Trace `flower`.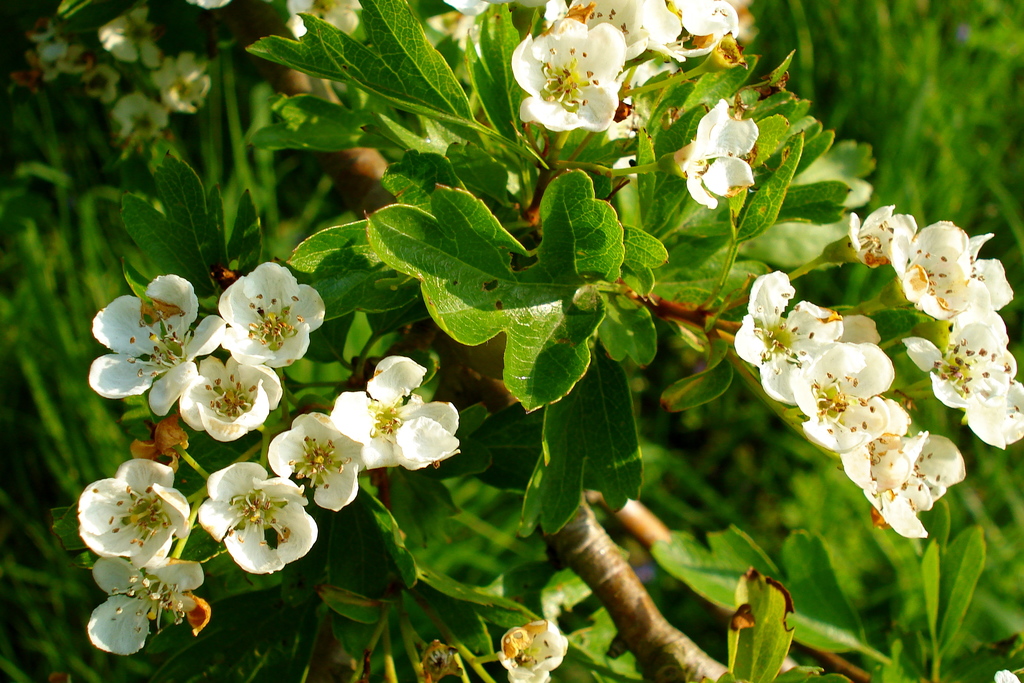
Traced to region(847, 198, 1023, 451).
